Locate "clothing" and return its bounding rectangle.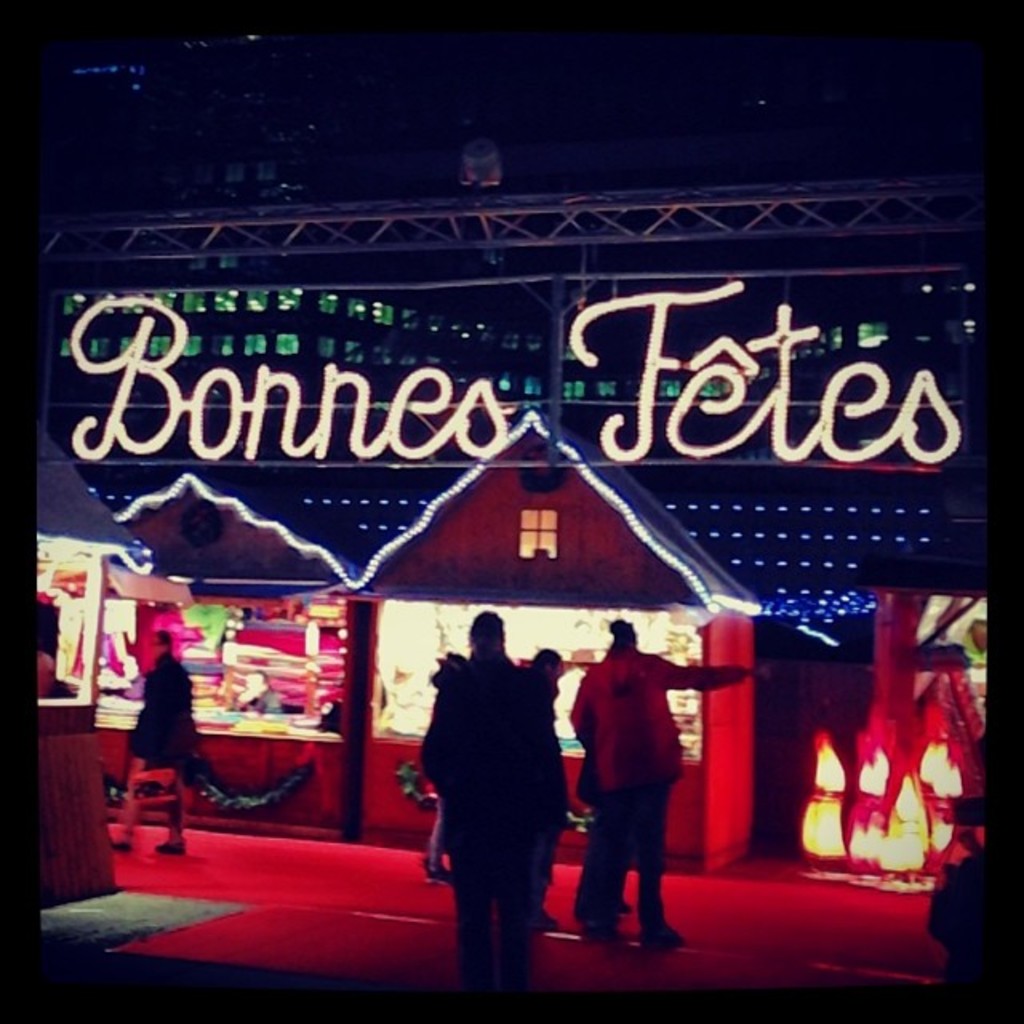
(418,786,442,874).
